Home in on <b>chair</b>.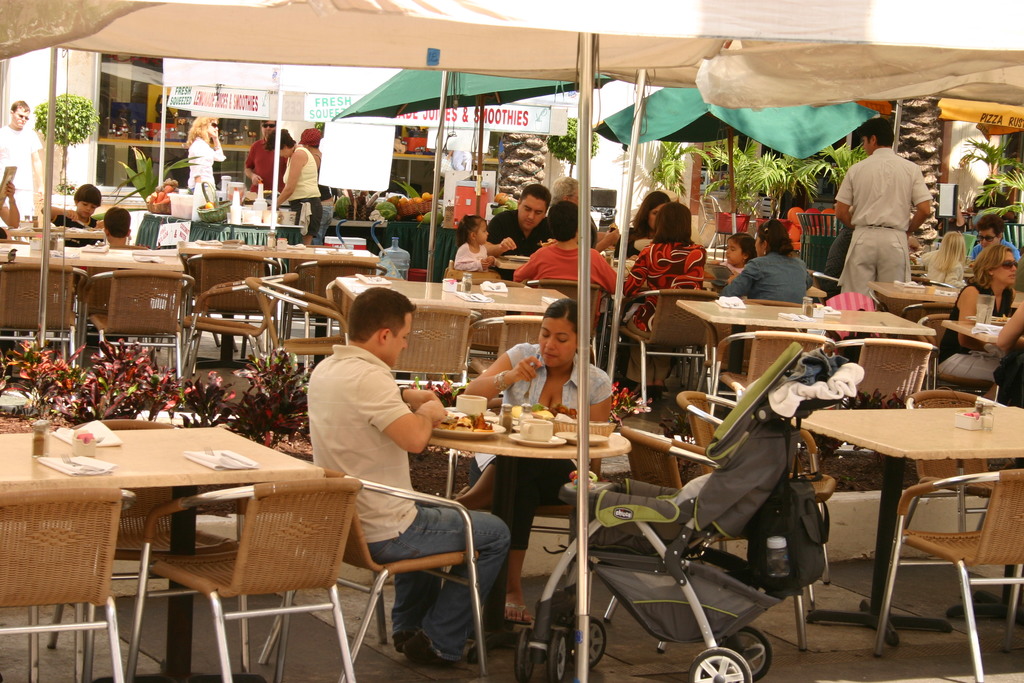
Homed in at <bbox>175, 248, 289, 370</bbox>.
